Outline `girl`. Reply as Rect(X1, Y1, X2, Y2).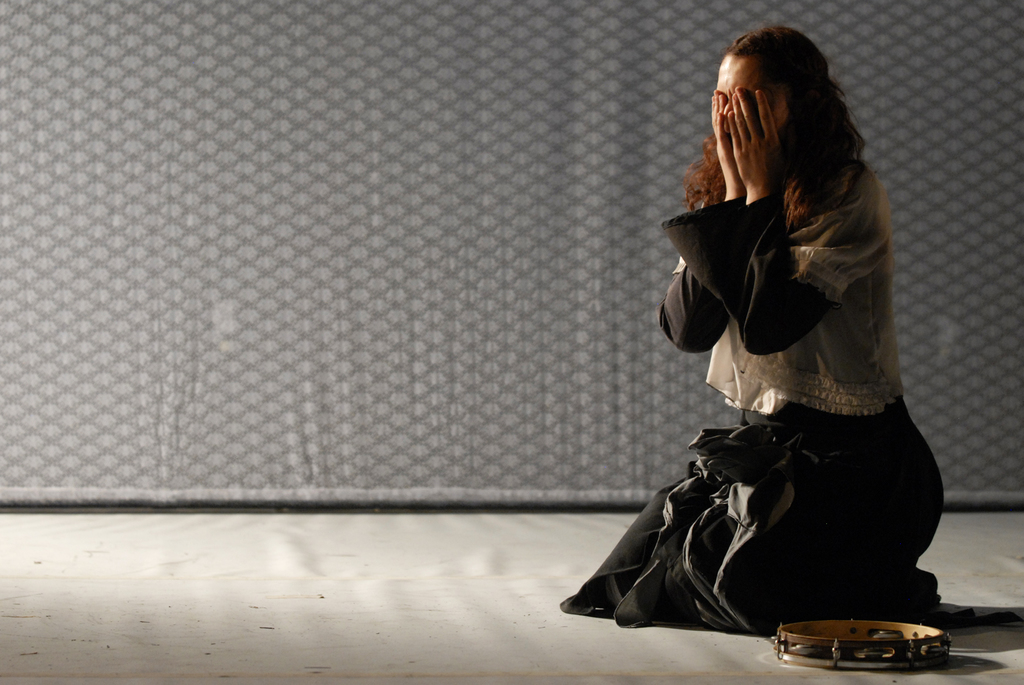
Rect(561, 25, 1023, 635).
